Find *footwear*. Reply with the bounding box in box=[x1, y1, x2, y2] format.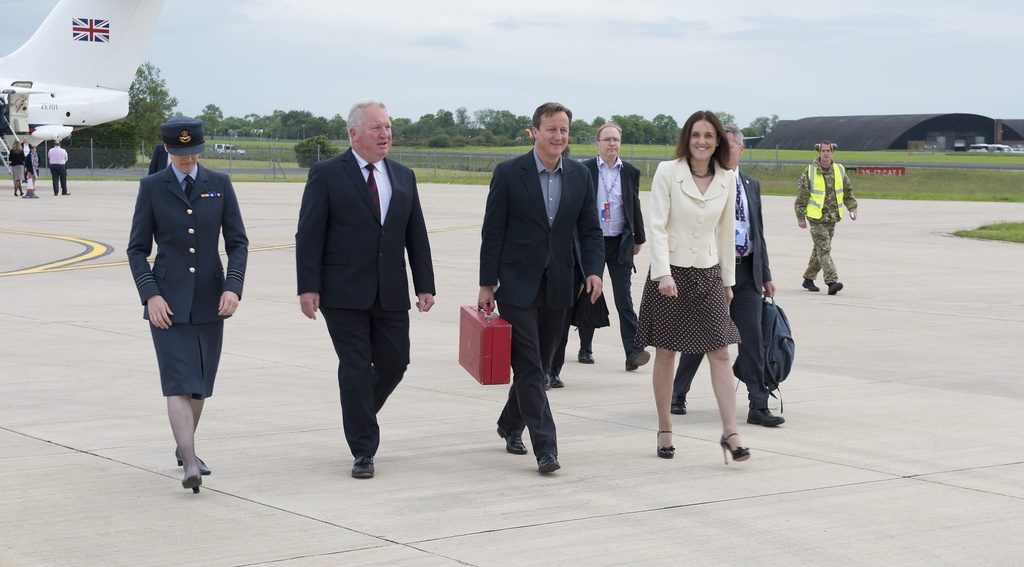
box=[803, 273, 820, 294].
